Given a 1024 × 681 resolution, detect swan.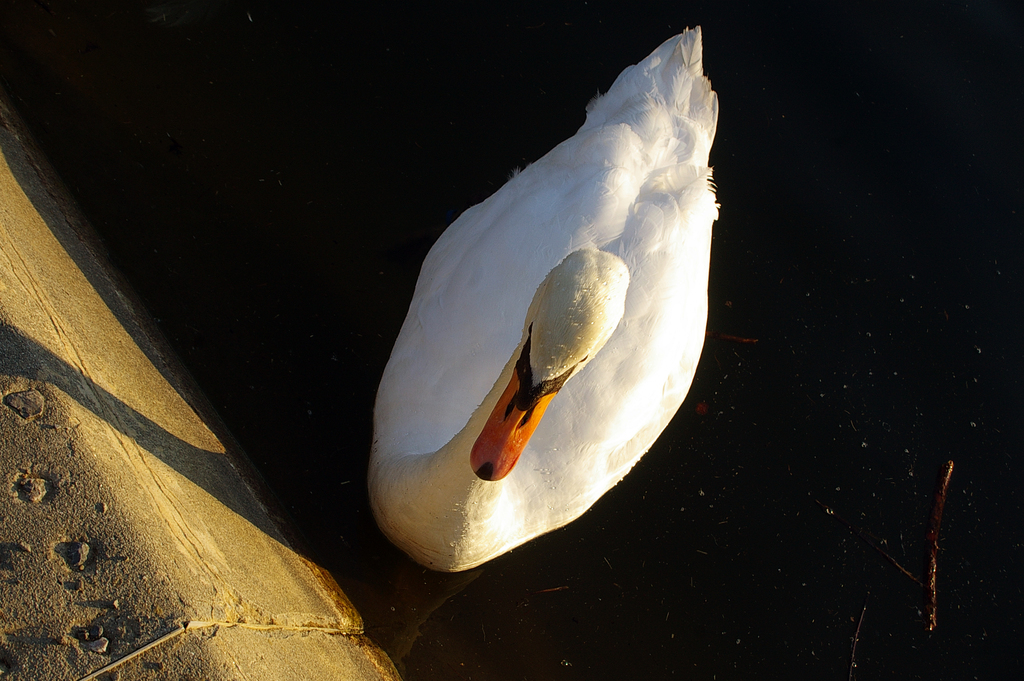
x1=367, y1=24, x2=724, y2=579.
